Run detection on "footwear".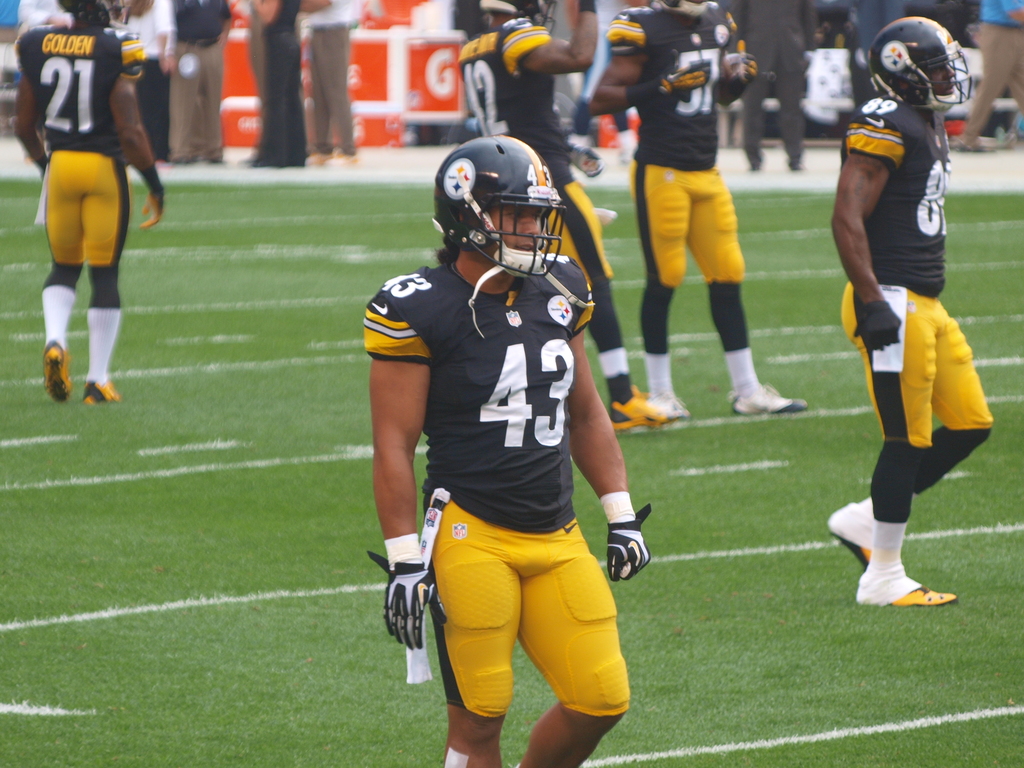
Result: (left=612, top=385, right=664, bottom=430).
